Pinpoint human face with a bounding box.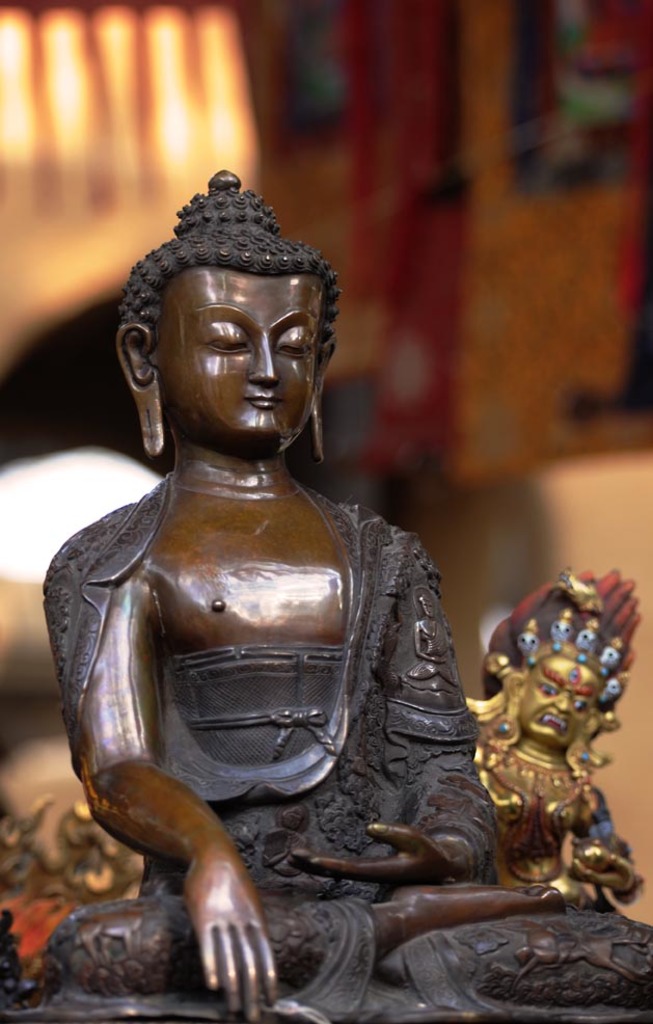
(154,265,324,451).
